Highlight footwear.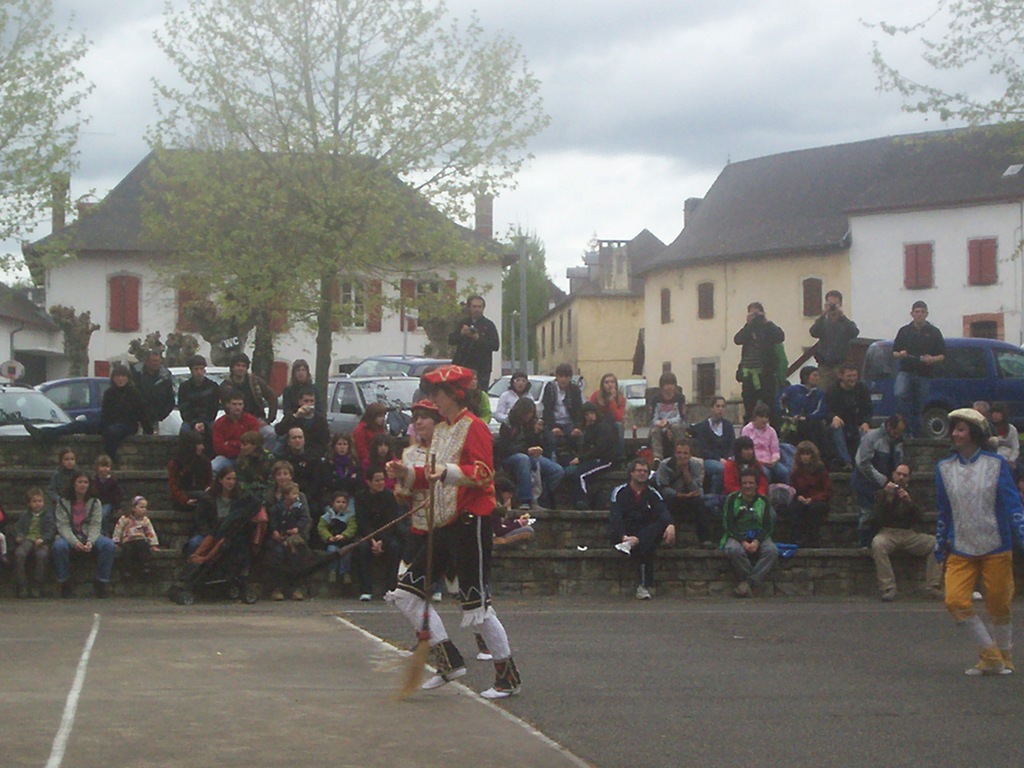
Highlighted region: box(13, 582, 25, 600).
